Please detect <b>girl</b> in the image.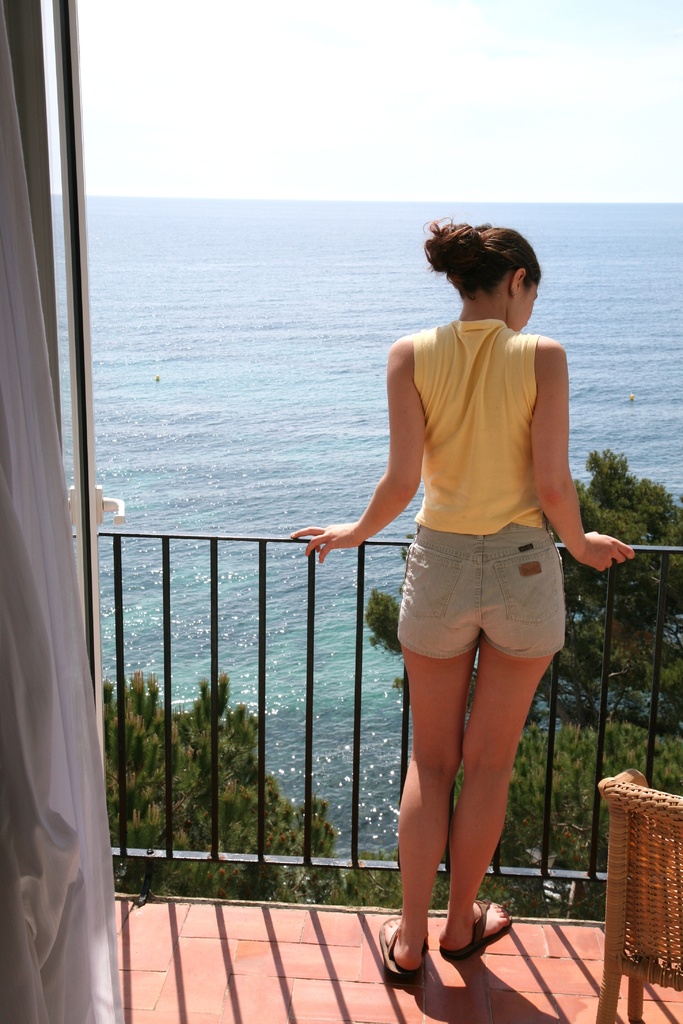
[left=277, top=211, right=627, bottom=995].
